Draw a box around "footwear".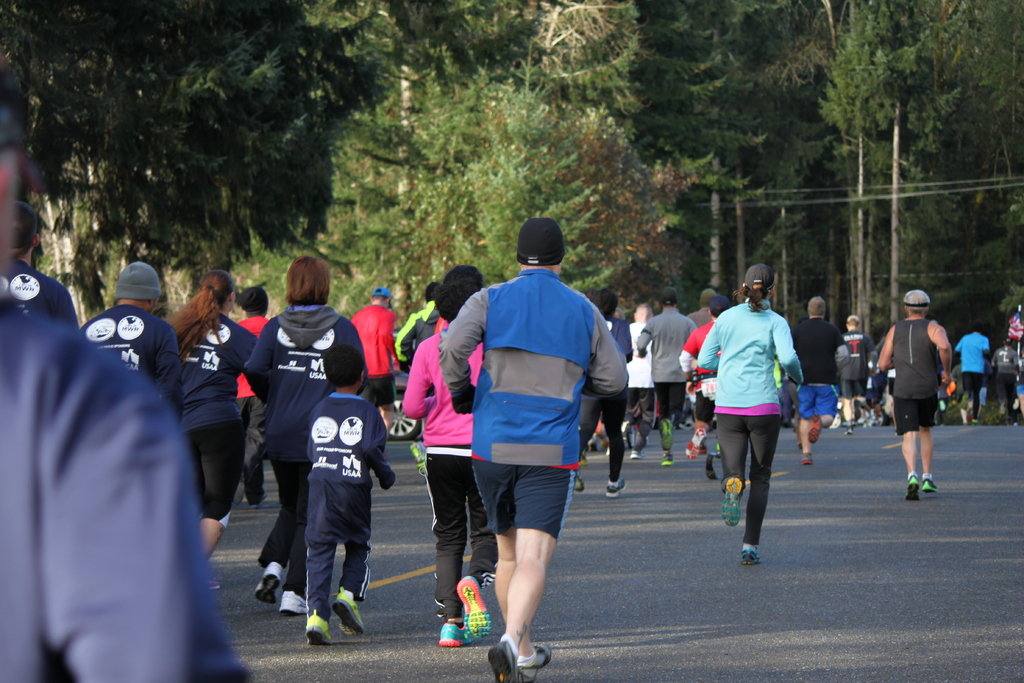
{"x1": 253, "y1": 564, "x2": 282, "y2": 605}.
